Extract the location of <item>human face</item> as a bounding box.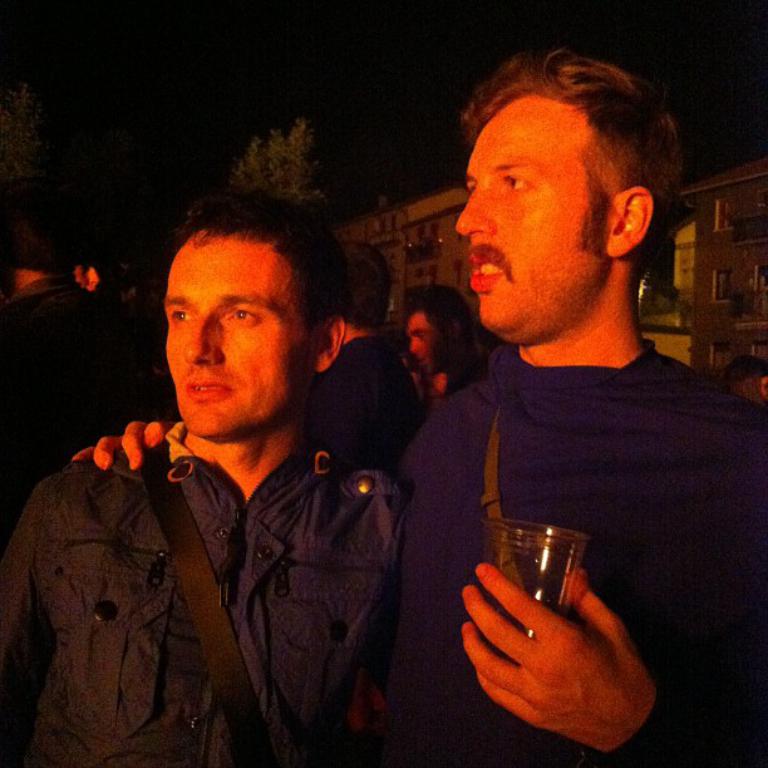
(left=451, top=110, right=606, bottom=340).
